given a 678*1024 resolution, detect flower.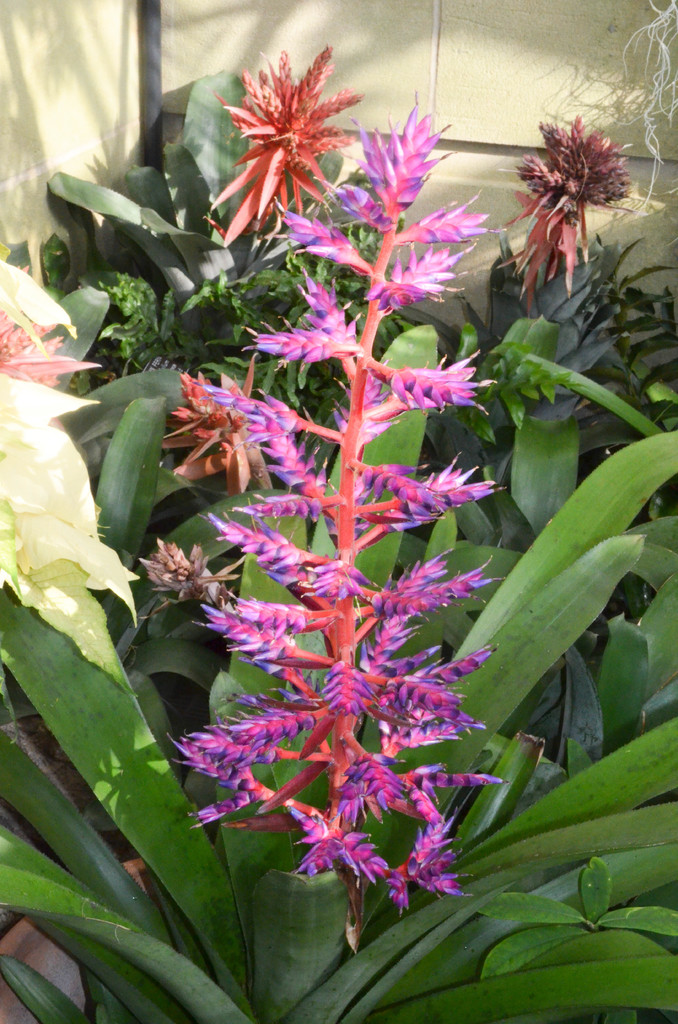
box(522, 118, 634, 280).
